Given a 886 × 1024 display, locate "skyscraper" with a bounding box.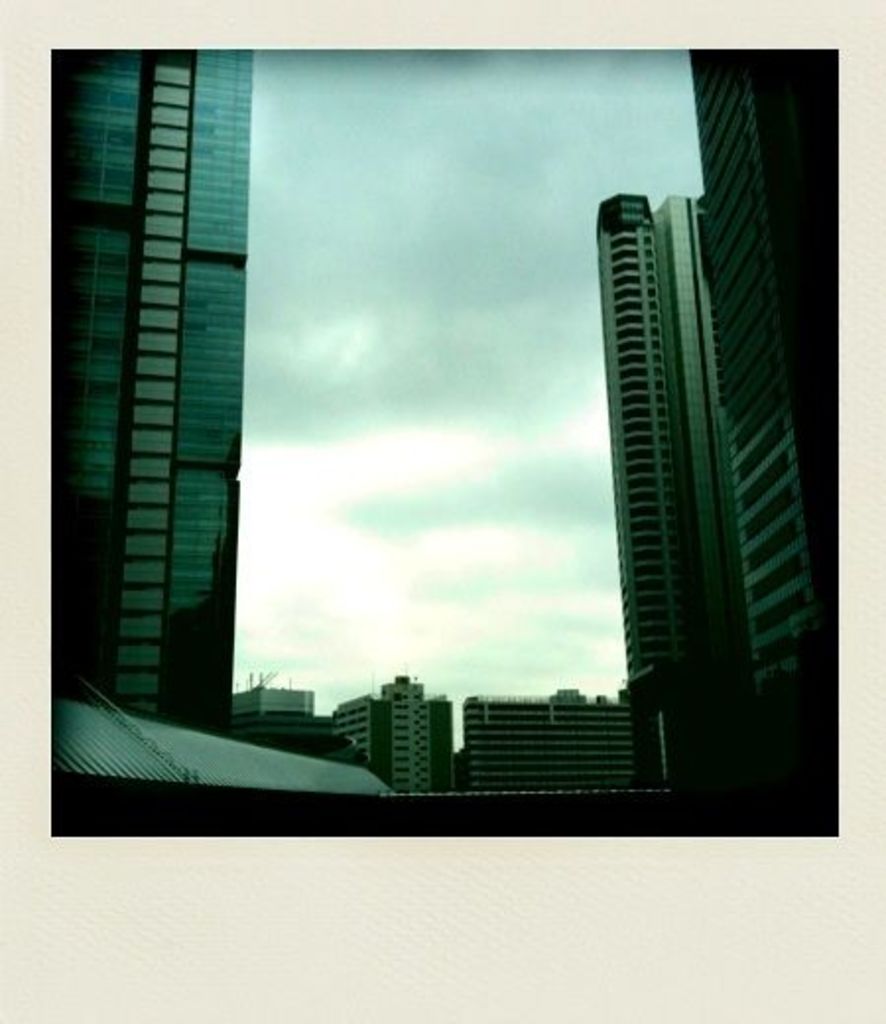
Located: 307, 670, 455, 805.
